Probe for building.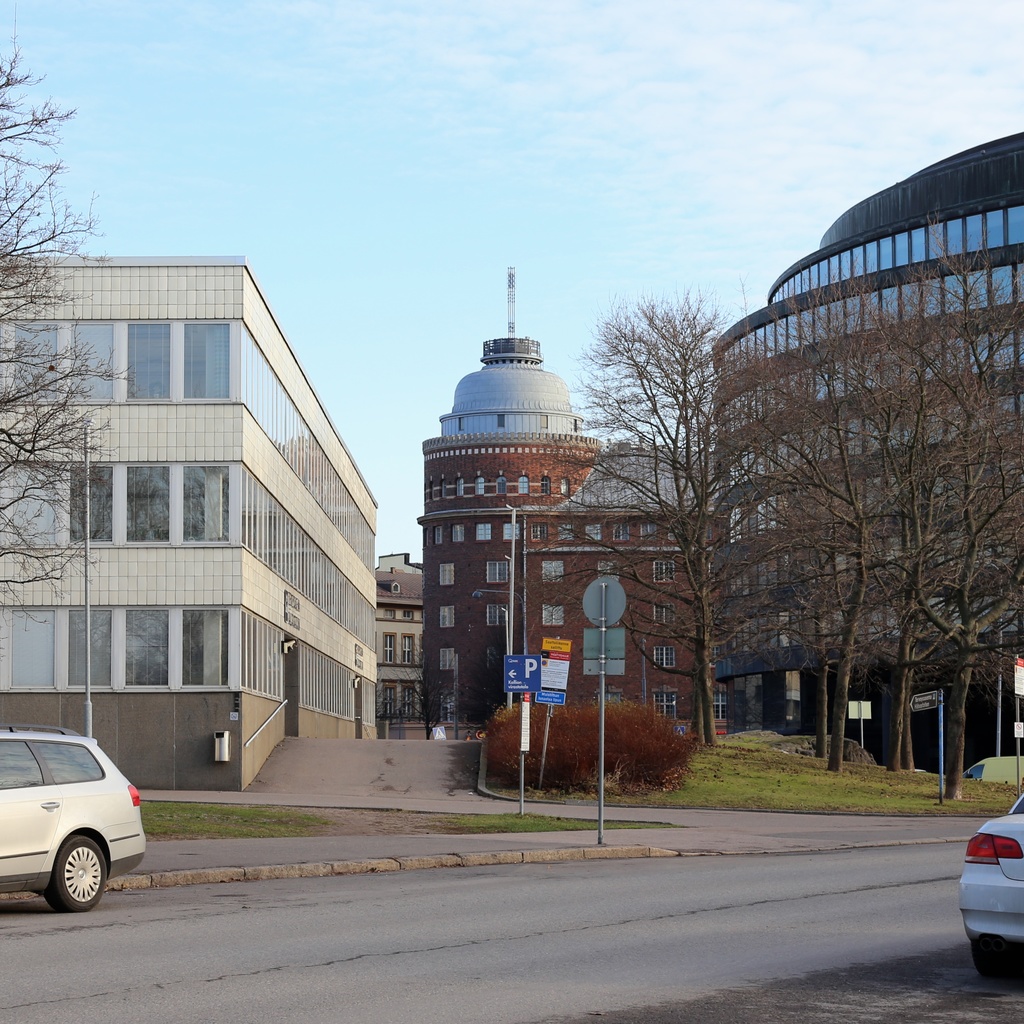
Probe result: bbox(410, 262, 610, 722).
